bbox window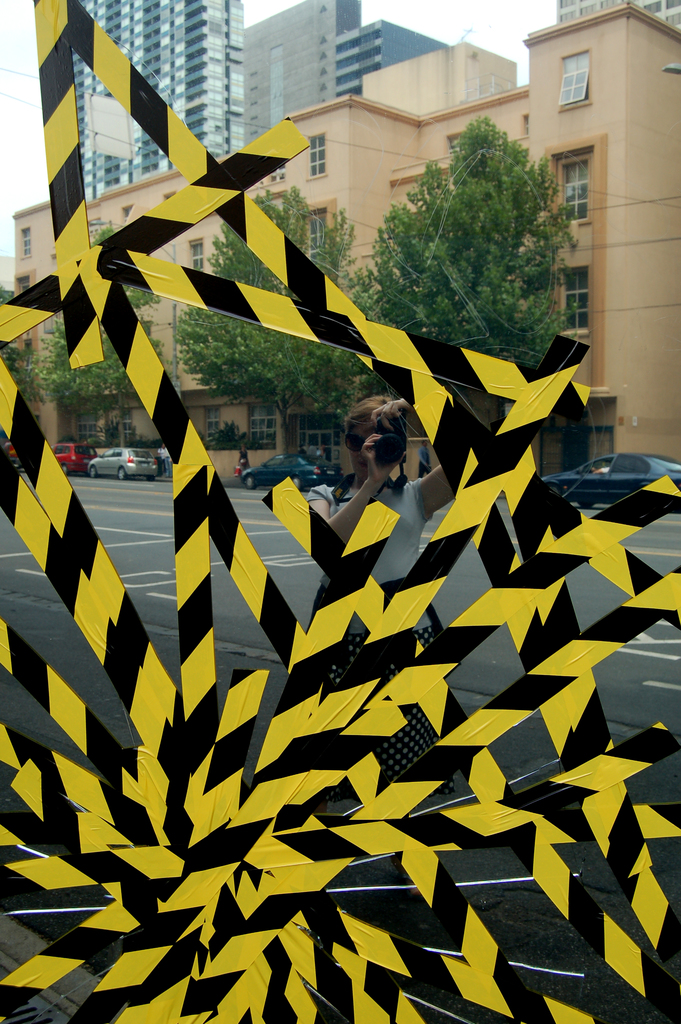
x1=186 y1=235 x2=203 y2=275
